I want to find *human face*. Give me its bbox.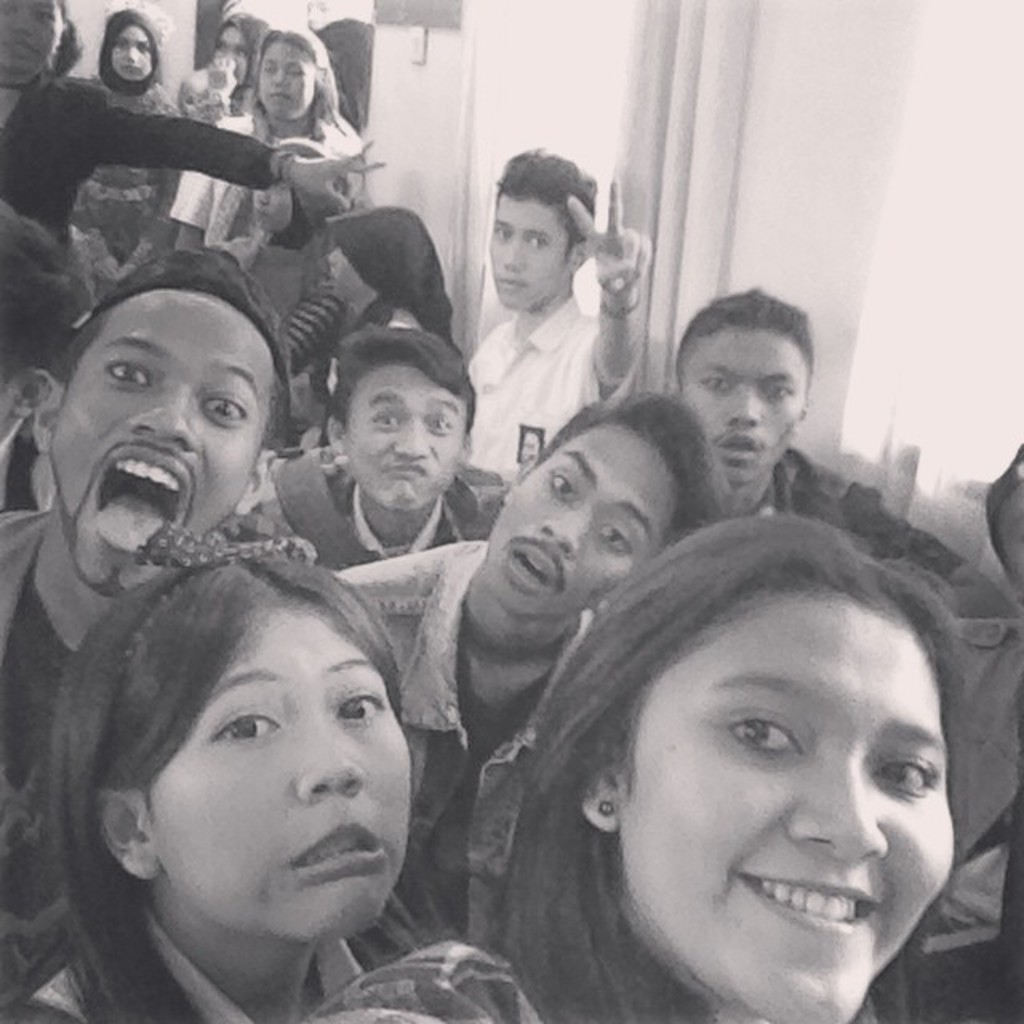
(678, 330, 816, 486).
